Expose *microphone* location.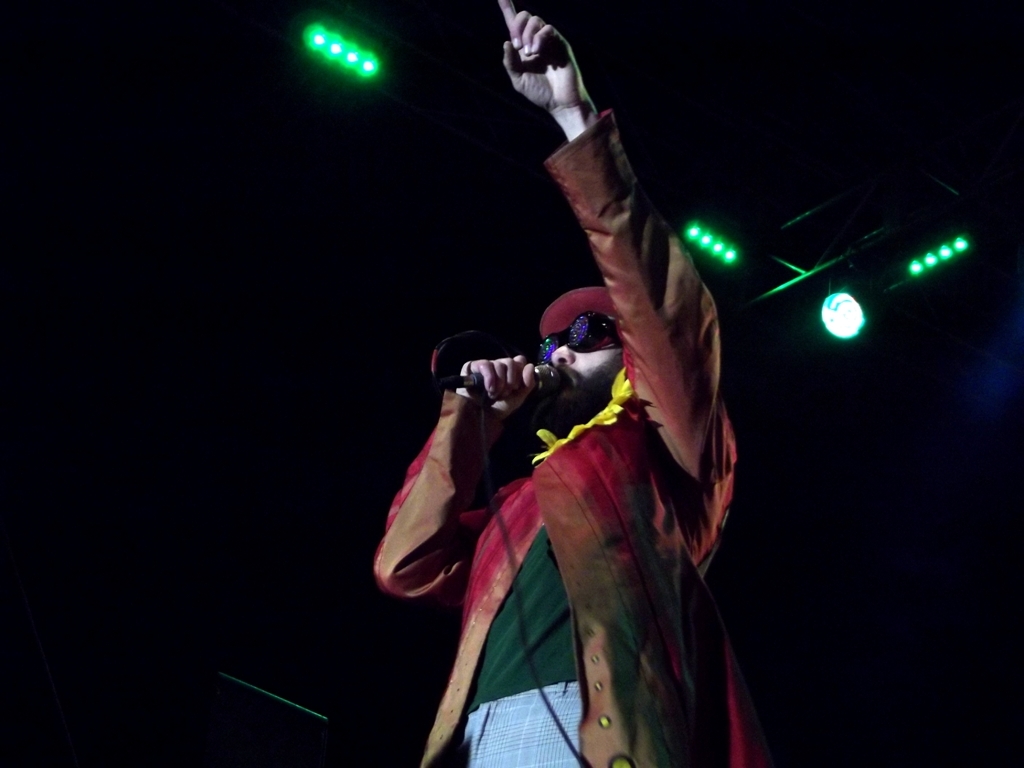
Exposed at x1=399 y1=338 x2=591 y2=438.
